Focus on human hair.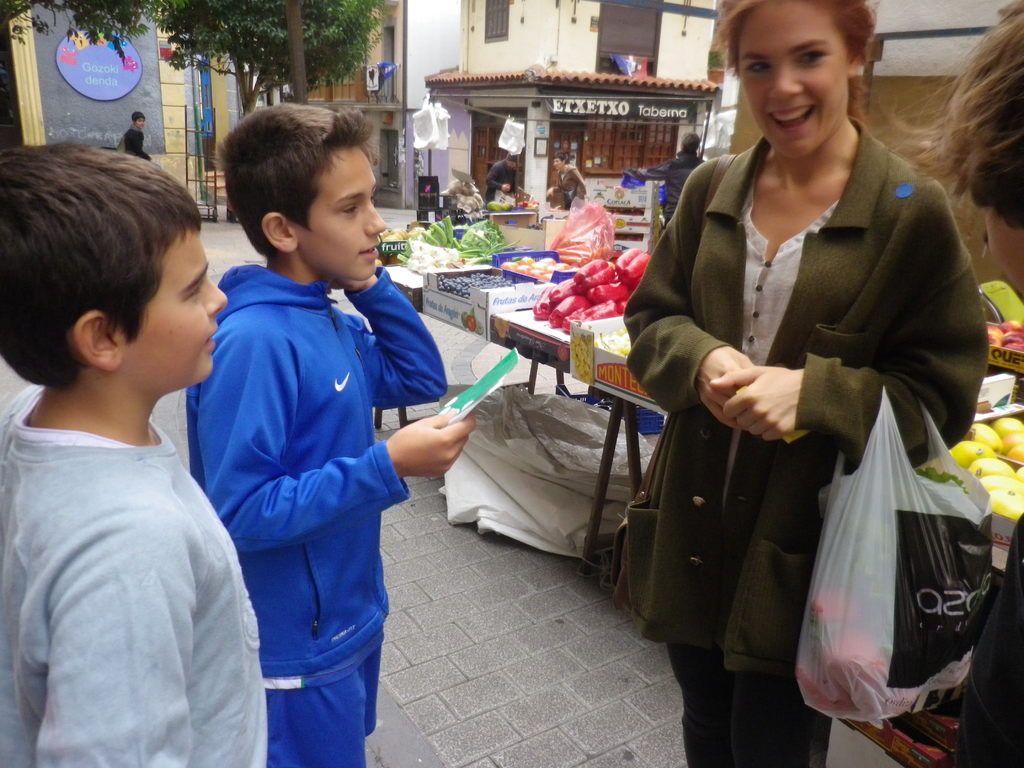
Focused at {"left": 551, "top": 148, "right": 573, "bottom": 161}.
